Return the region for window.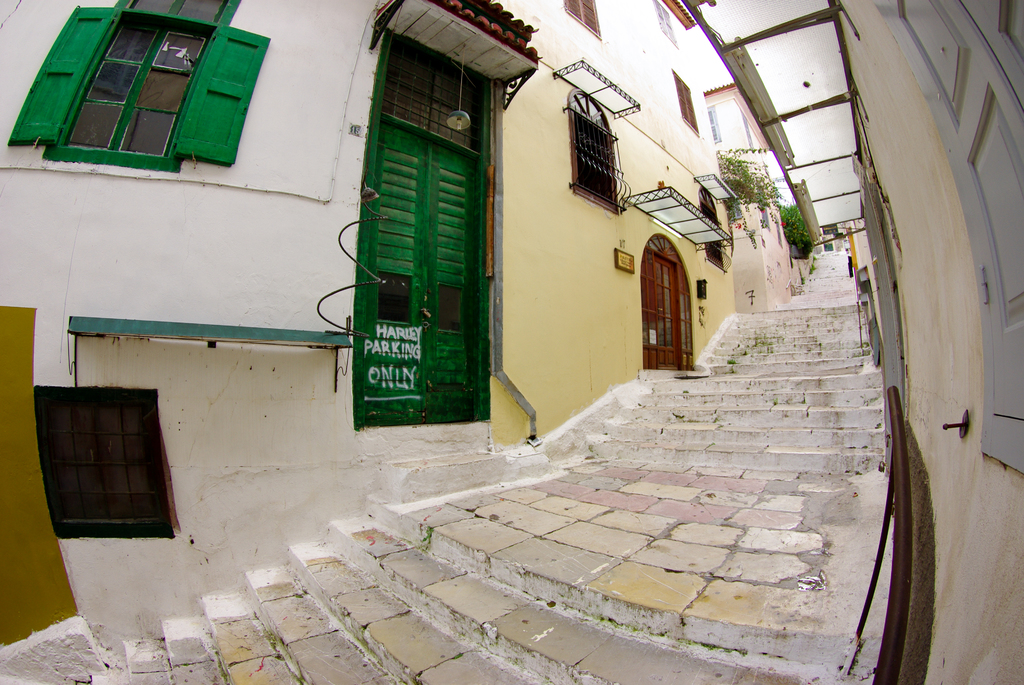
[28, 386, 175, 537].
